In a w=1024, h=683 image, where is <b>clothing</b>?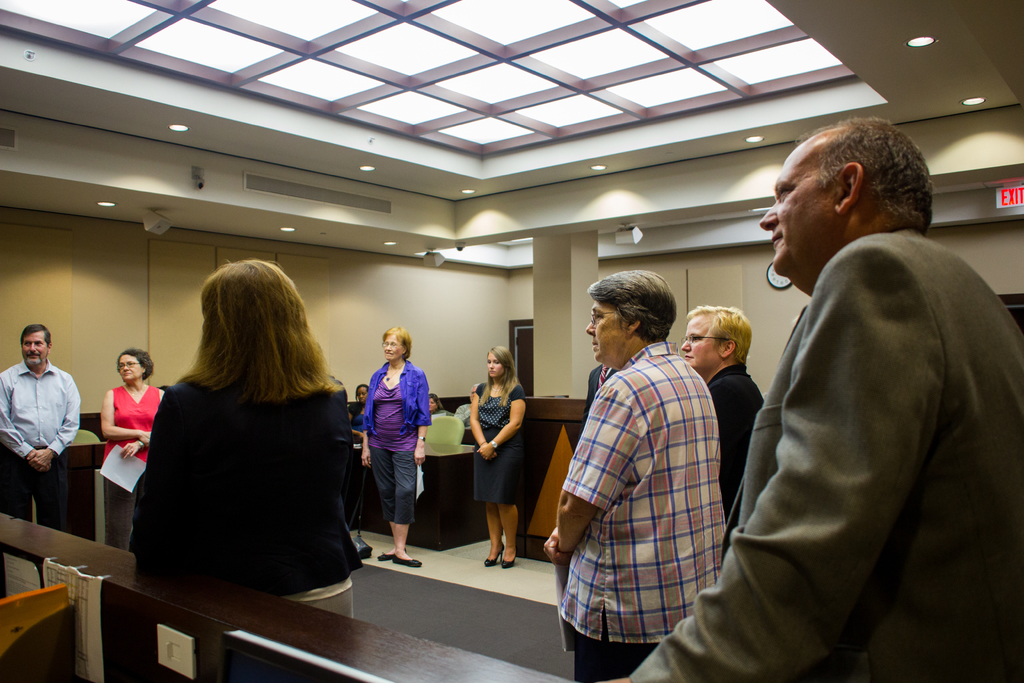
[left=2, top=366, right=93, bottom=529].
